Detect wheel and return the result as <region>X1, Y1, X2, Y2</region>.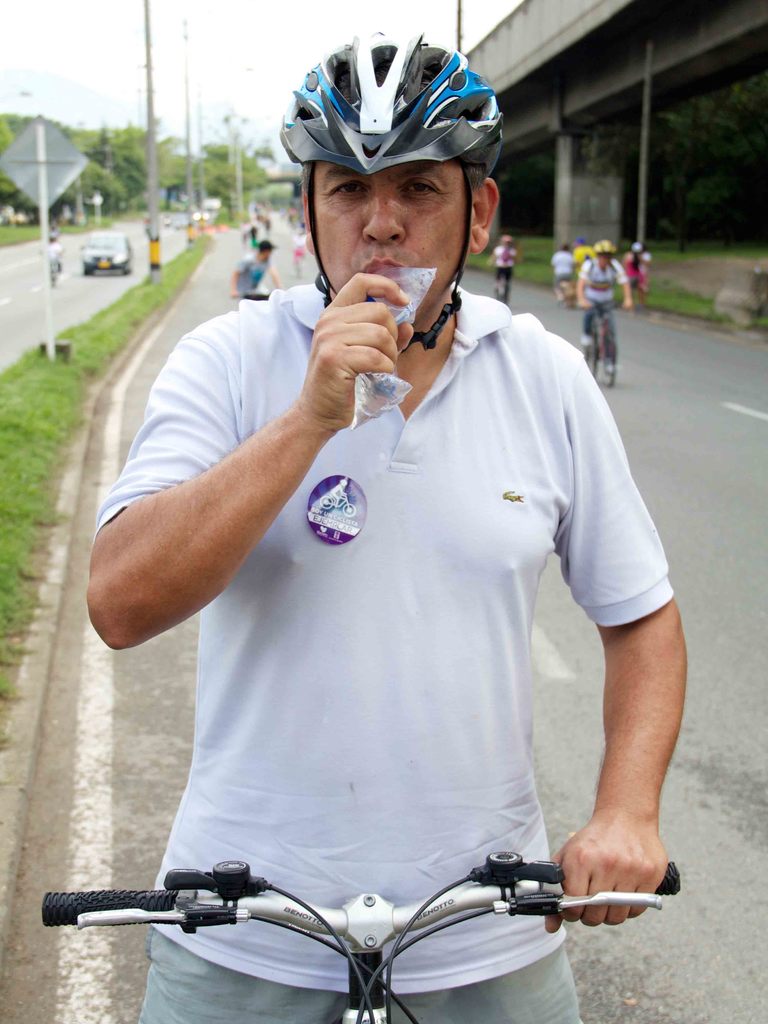
<region>583, 321, 597, 373</region>.
